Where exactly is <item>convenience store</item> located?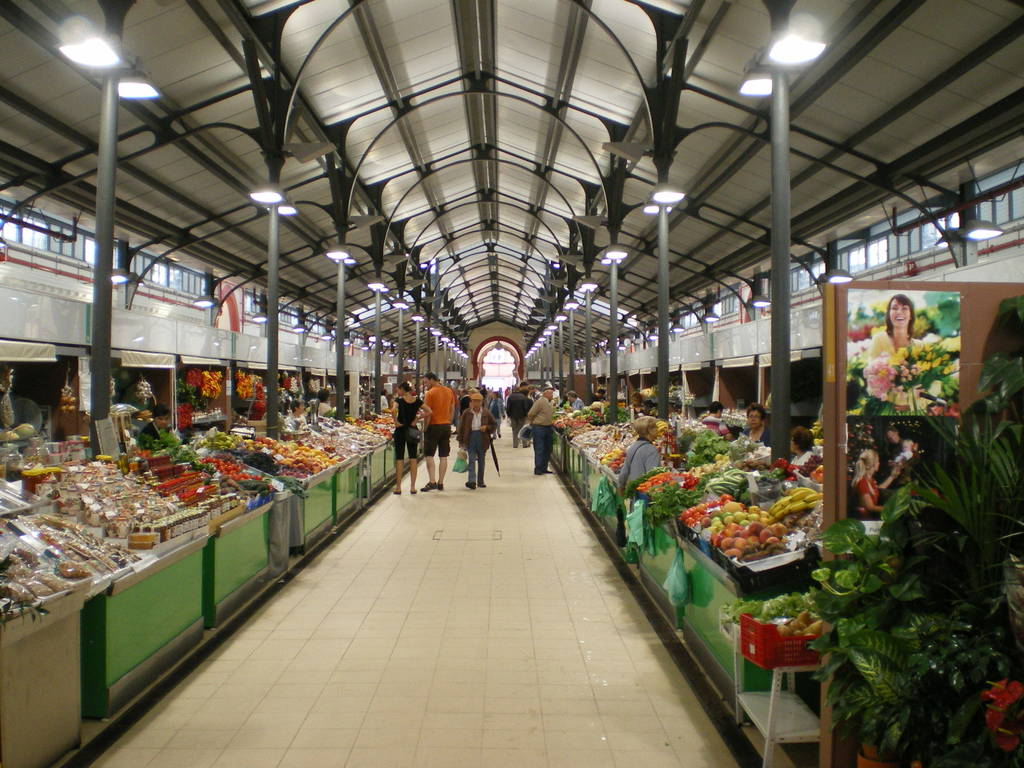
Its bounding box is [left=27, top=10, right=983, bottom=743].
